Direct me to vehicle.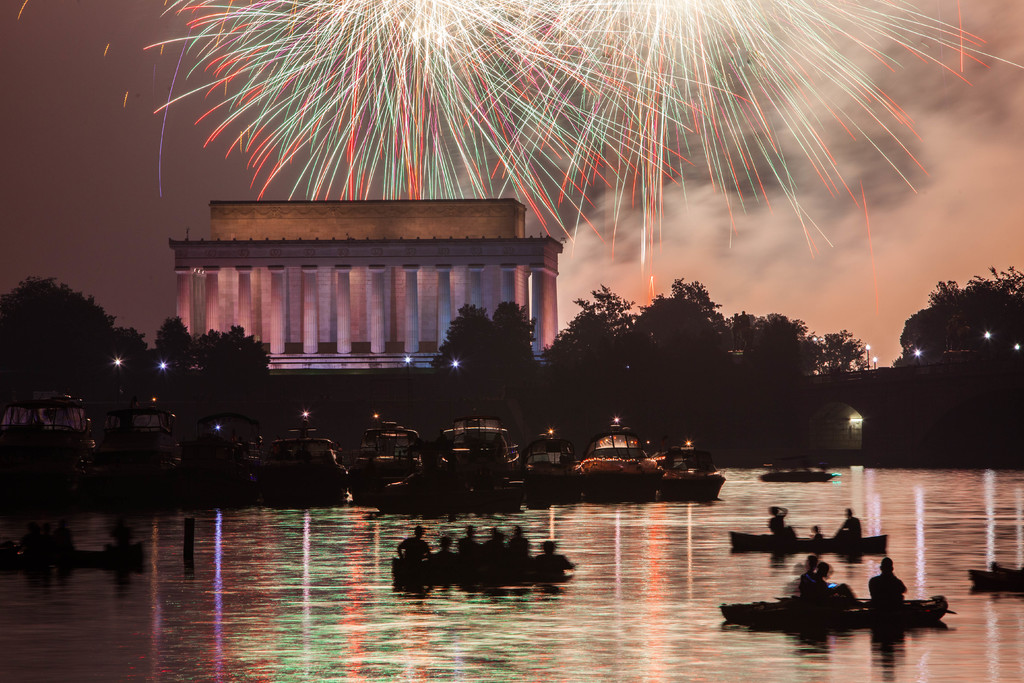
Direction: x1=732 y1=529 x2=889 y2=559.
